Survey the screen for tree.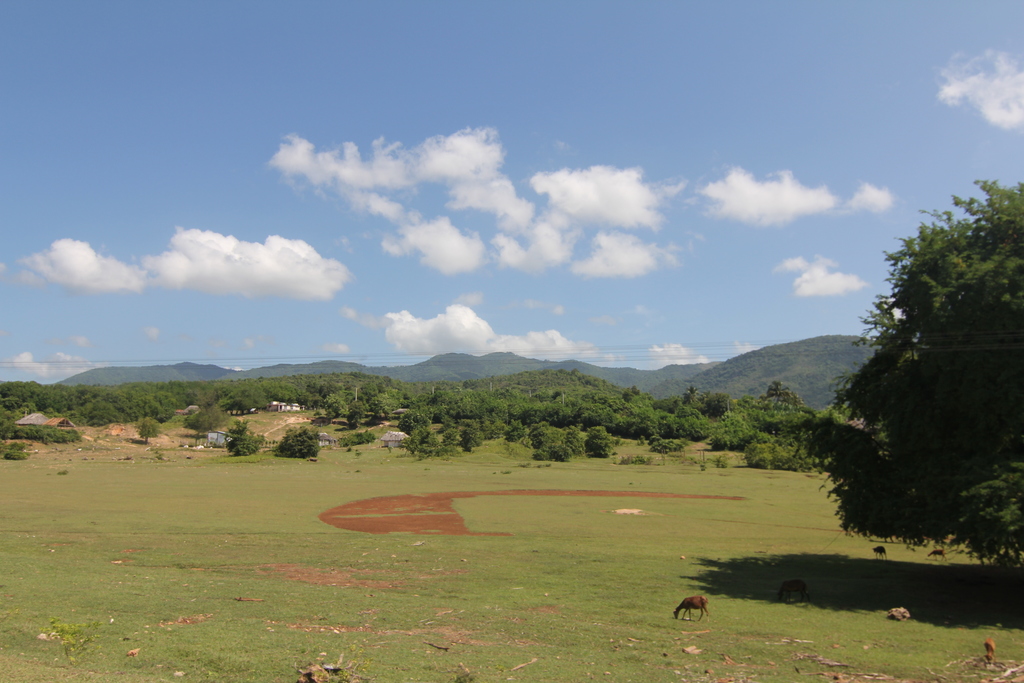
Survey found: bbox=(275, 422, 330, 457).
